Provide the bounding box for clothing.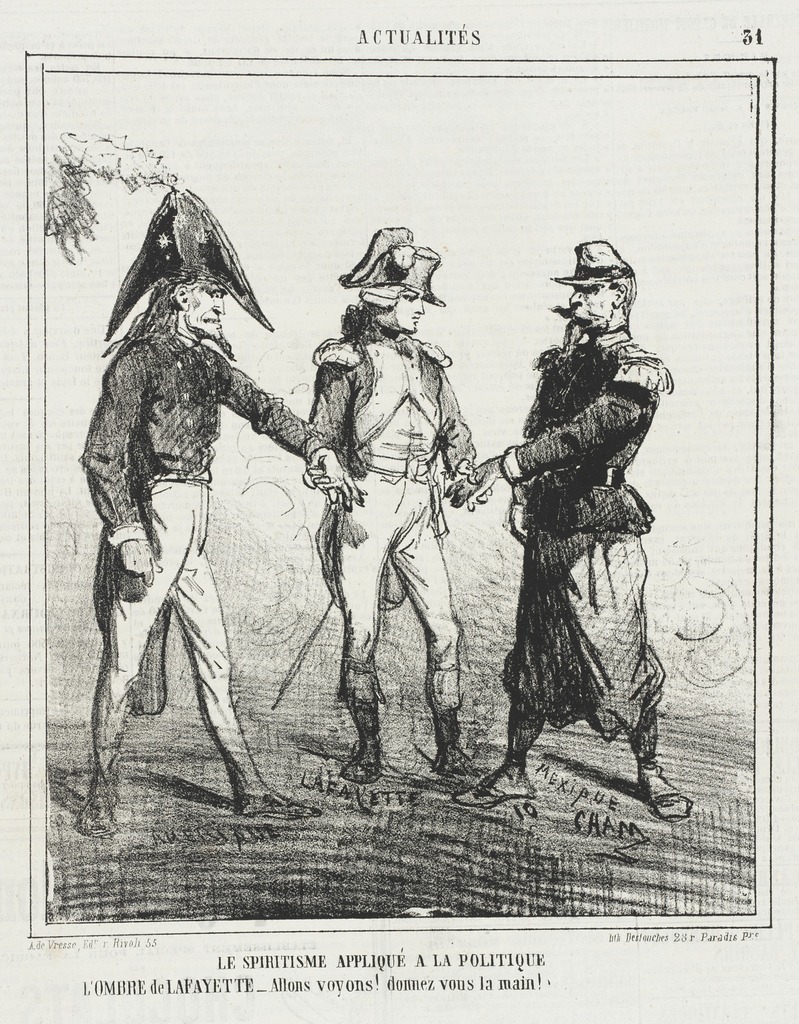
locate(293, 309, 489, 722).
